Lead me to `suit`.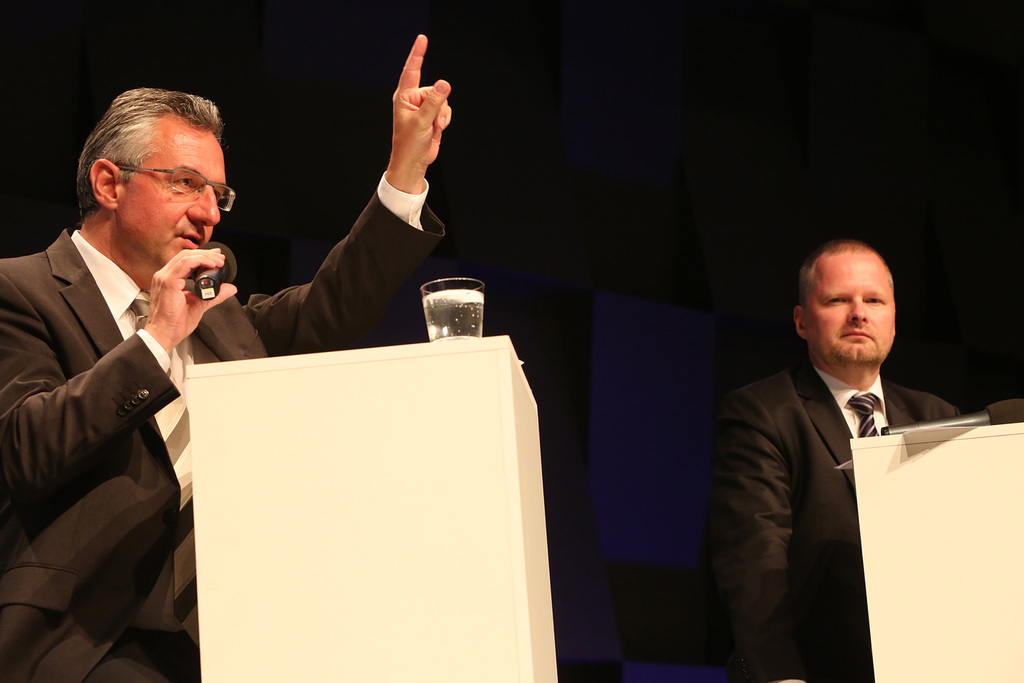
Lead to (0, 169, 448, 682).
